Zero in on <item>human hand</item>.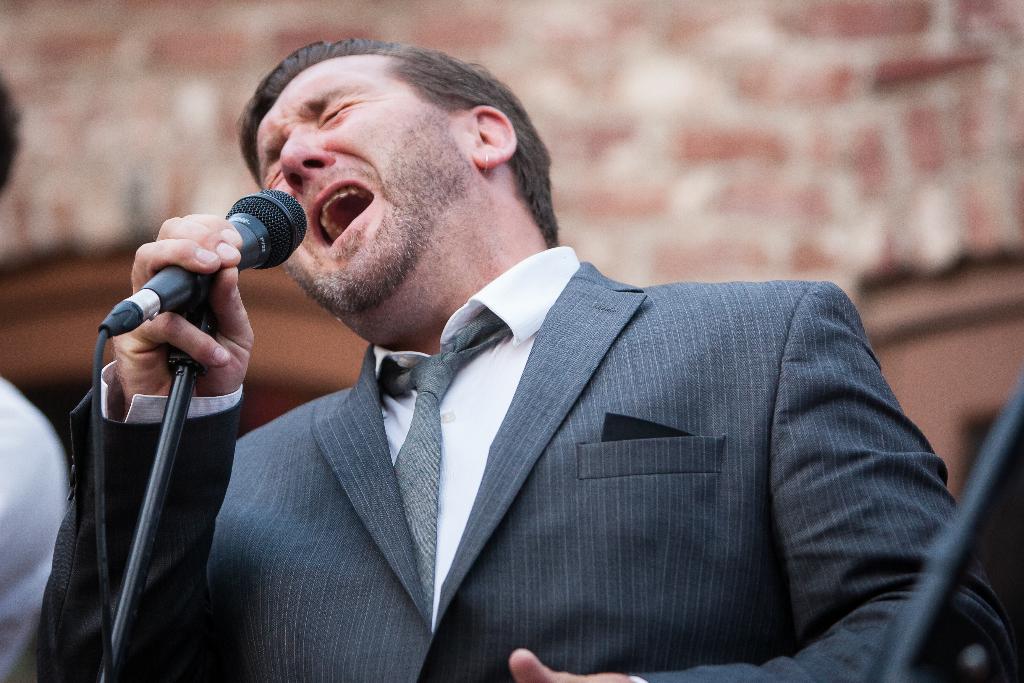
Zeroed in: bbox(508, 646, 634, 682).
